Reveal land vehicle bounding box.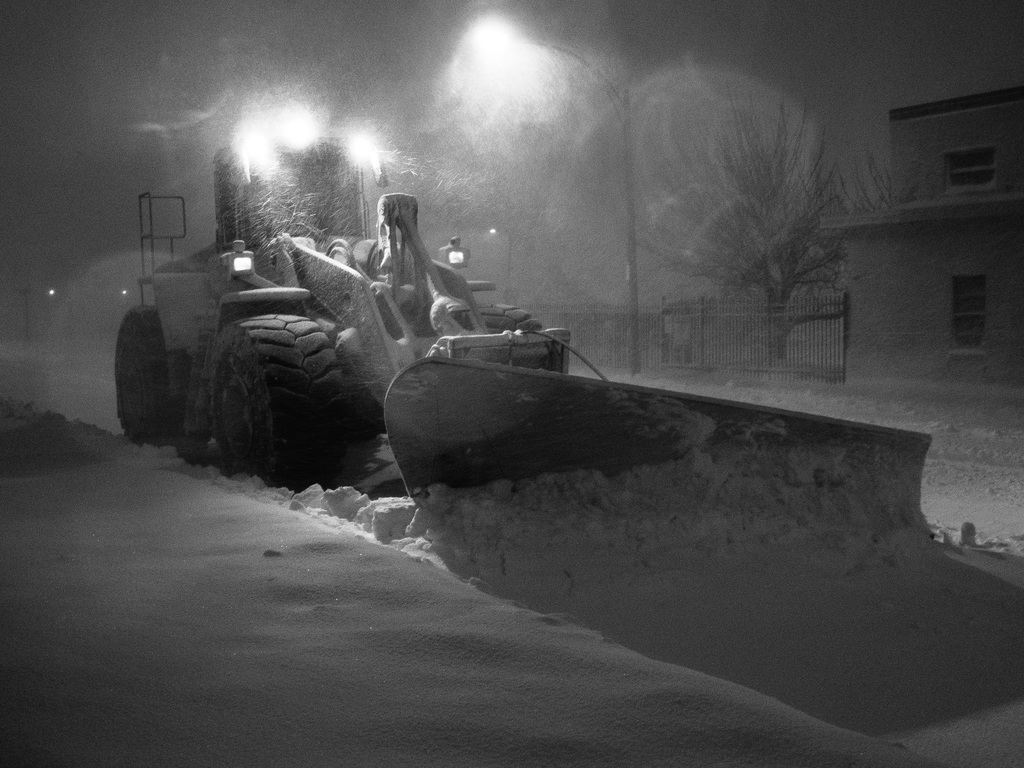
Revealed: left=88, top=228, right=584, bottom=490.
